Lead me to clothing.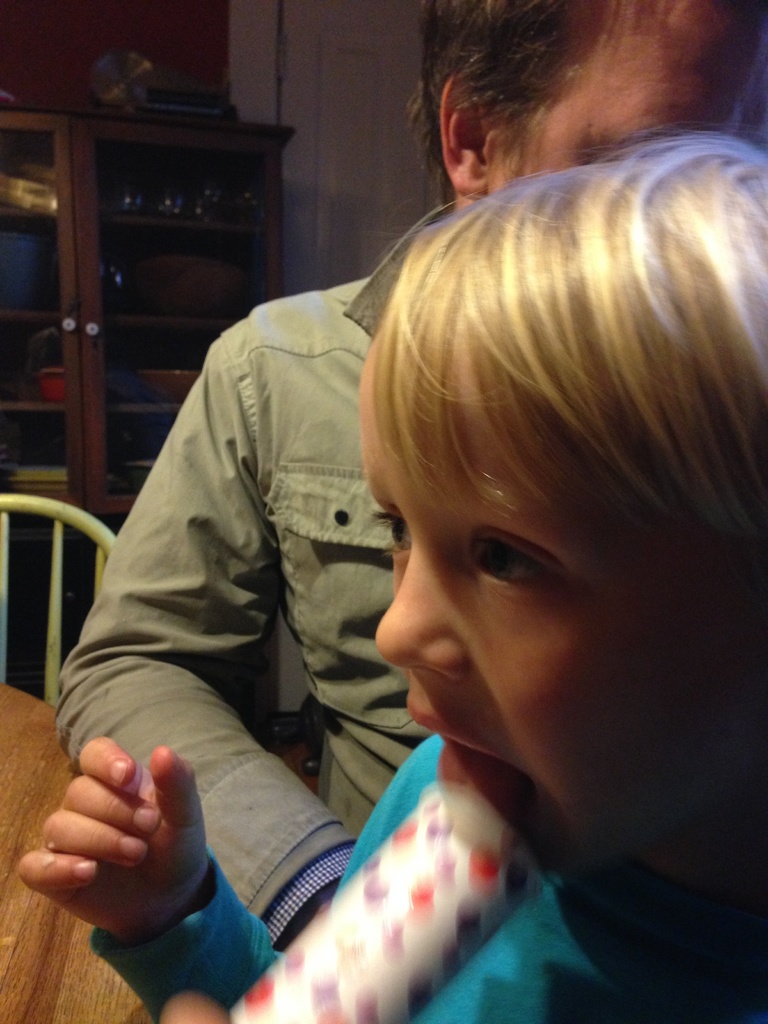
Lead to <region>90, 724, 634, 1023</region>.
